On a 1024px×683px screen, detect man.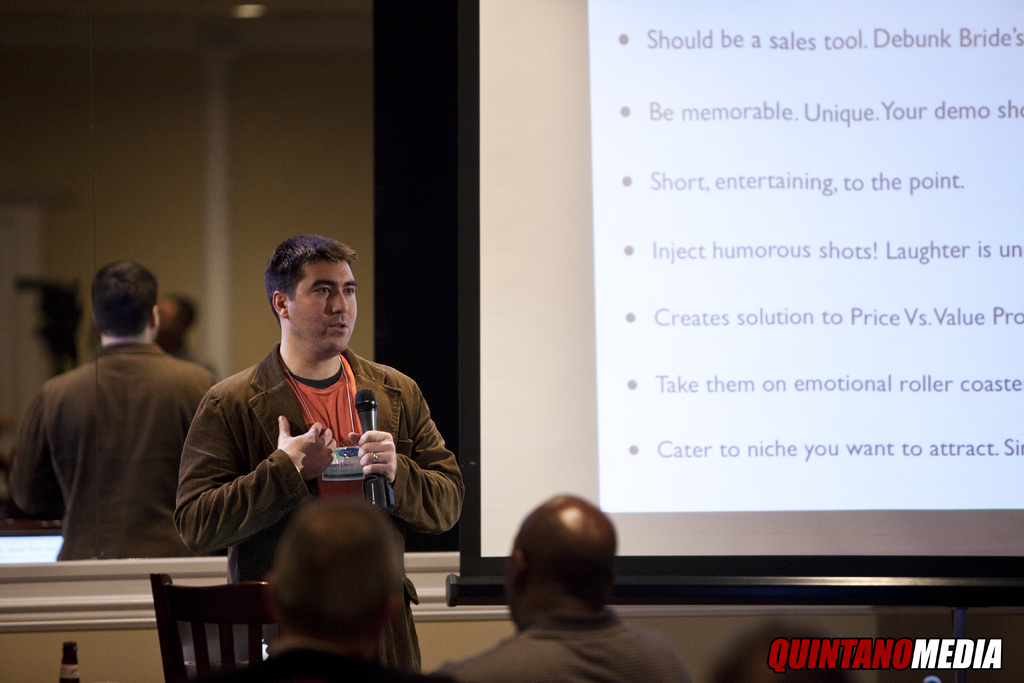
(x1=214, y1=494, x2=450, y2=682).
